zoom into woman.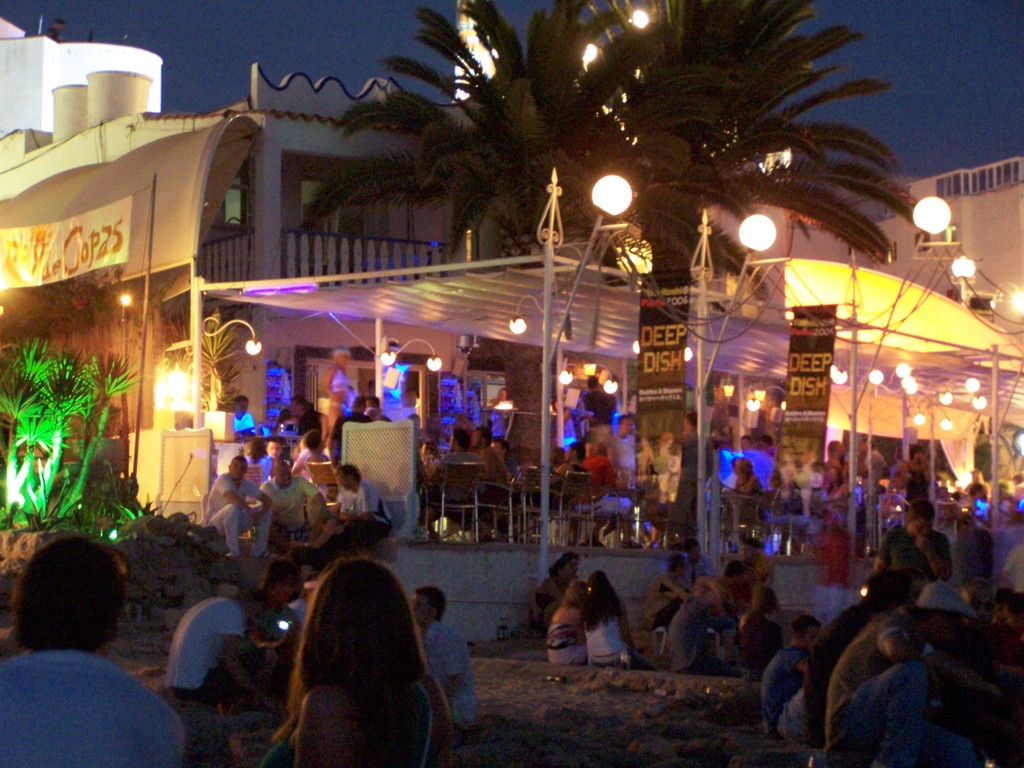
Zoom target: x1=239, y1=433, x2=273, y2=485.
